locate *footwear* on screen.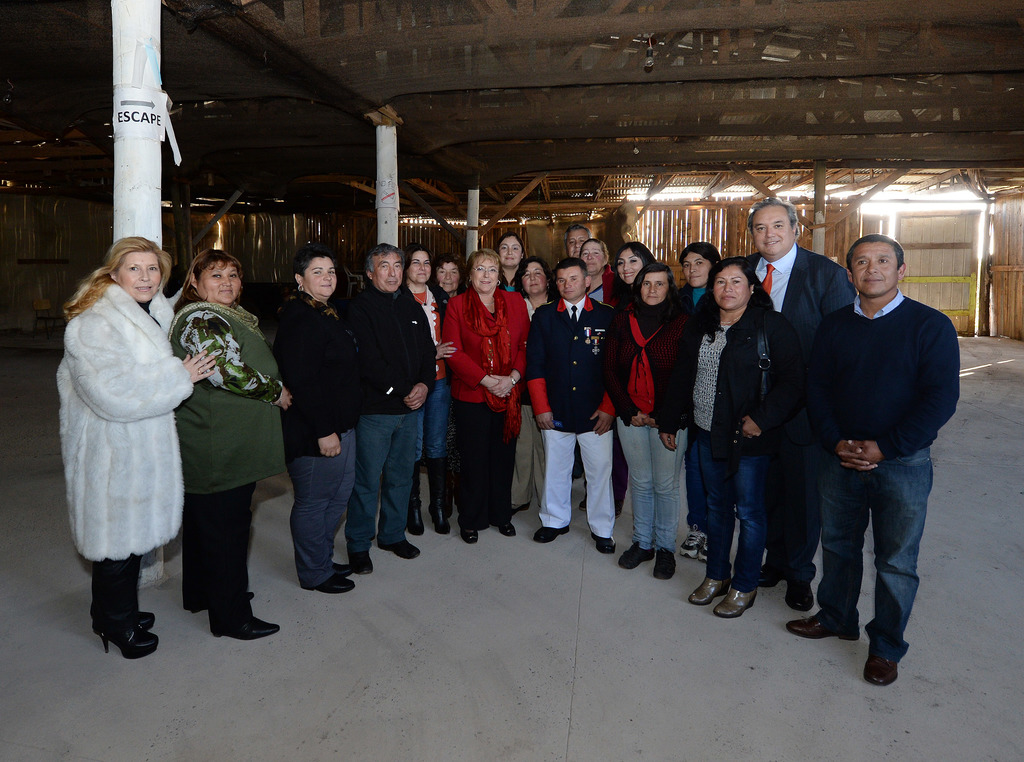
On screen at [593, 533, 615, 552].
